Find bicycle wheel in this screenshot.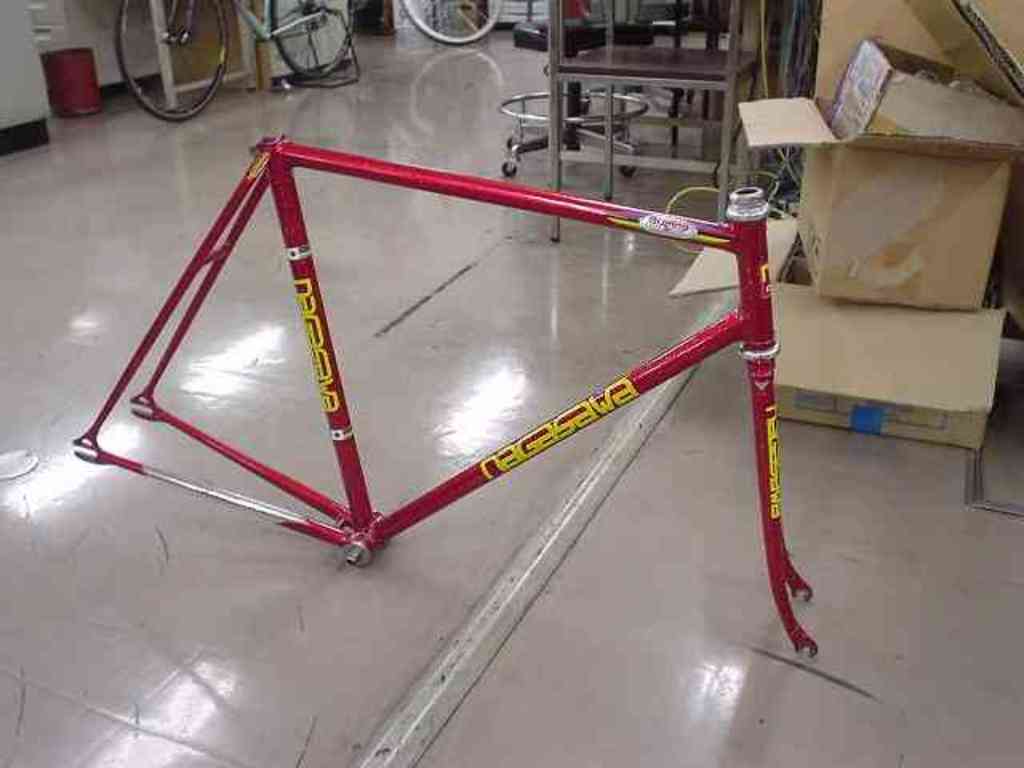
The bounding box for bicycle wheel is <box>395,0,506,43</box>.
